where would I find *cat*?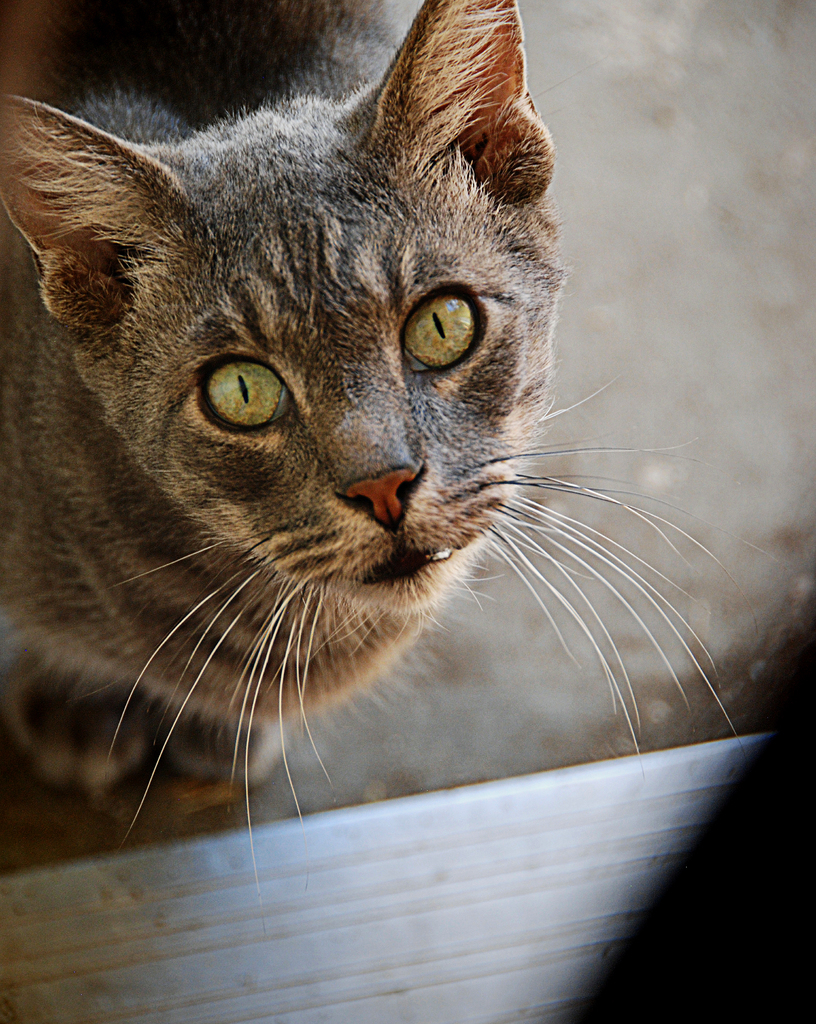
At bbox=[0, 0, 744, 836].
